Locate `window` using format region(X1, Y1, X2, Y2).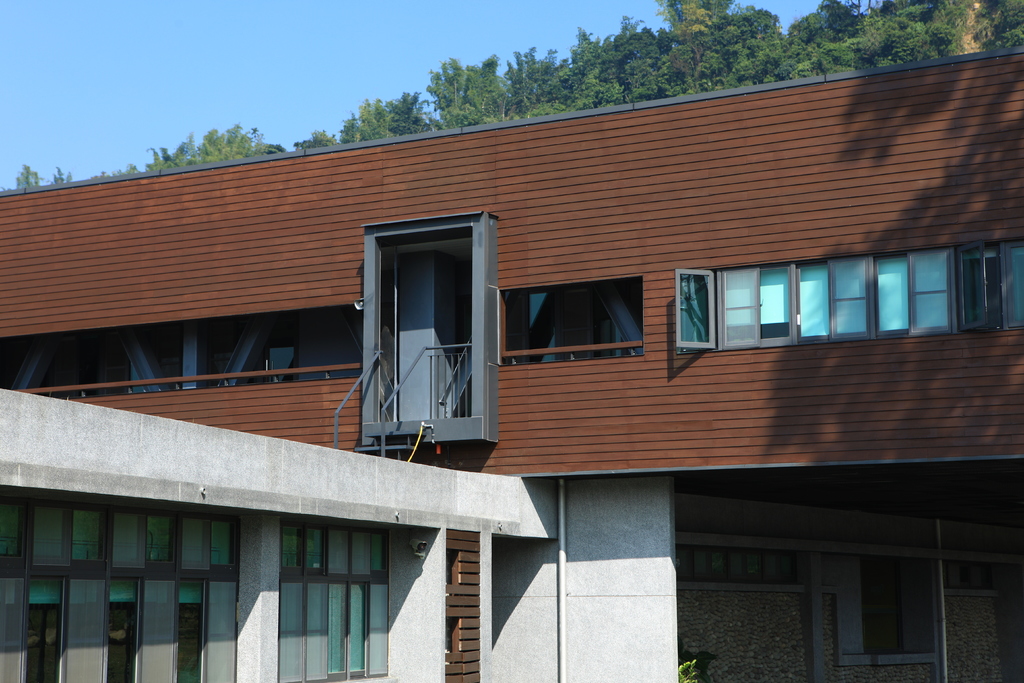
region(662, 246, 956, 351).
